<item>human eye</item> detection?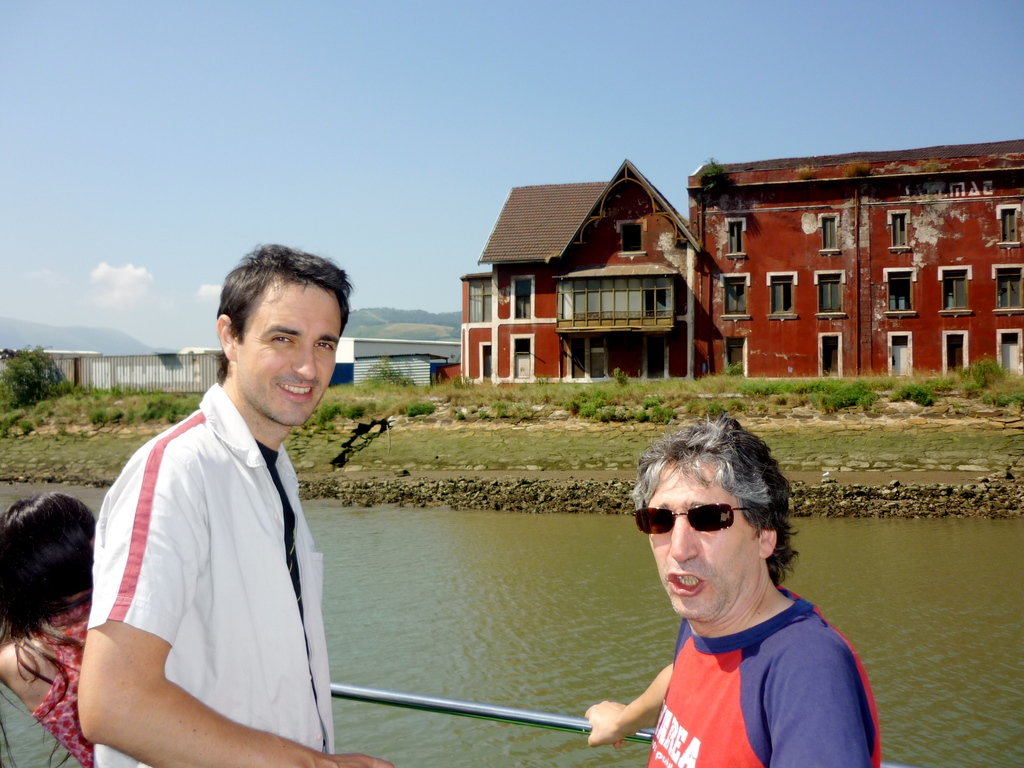
317/342/333/356
